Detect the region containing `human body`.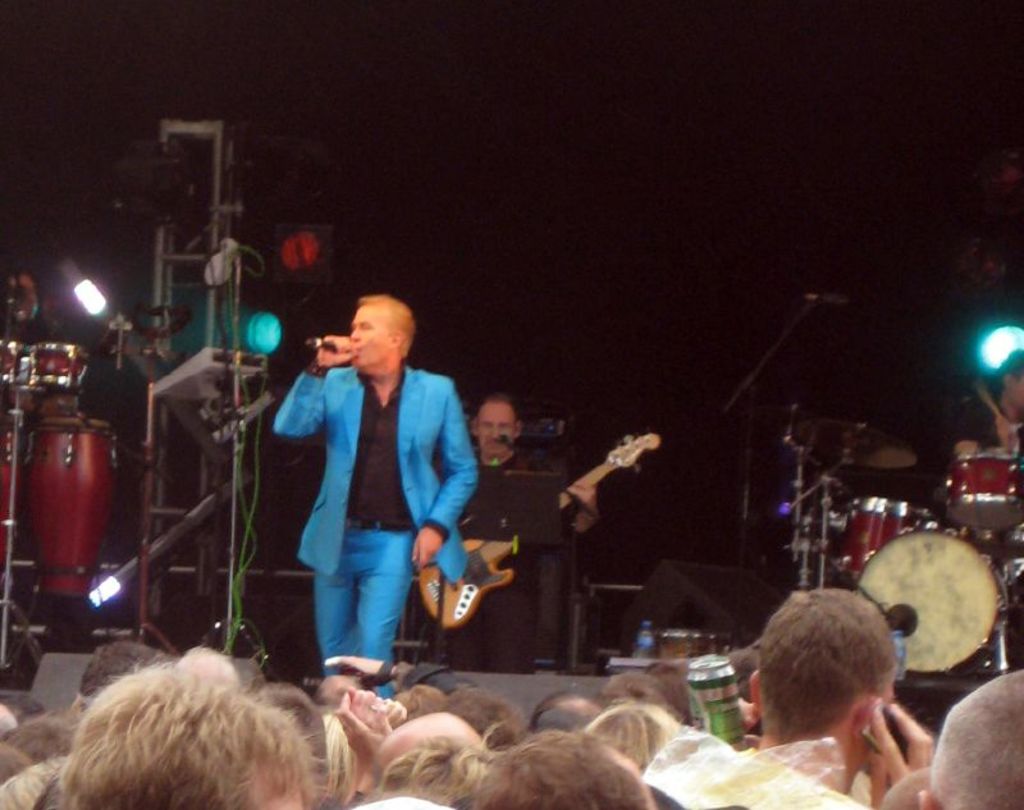
bbox=(755, 587, 888, 786).
